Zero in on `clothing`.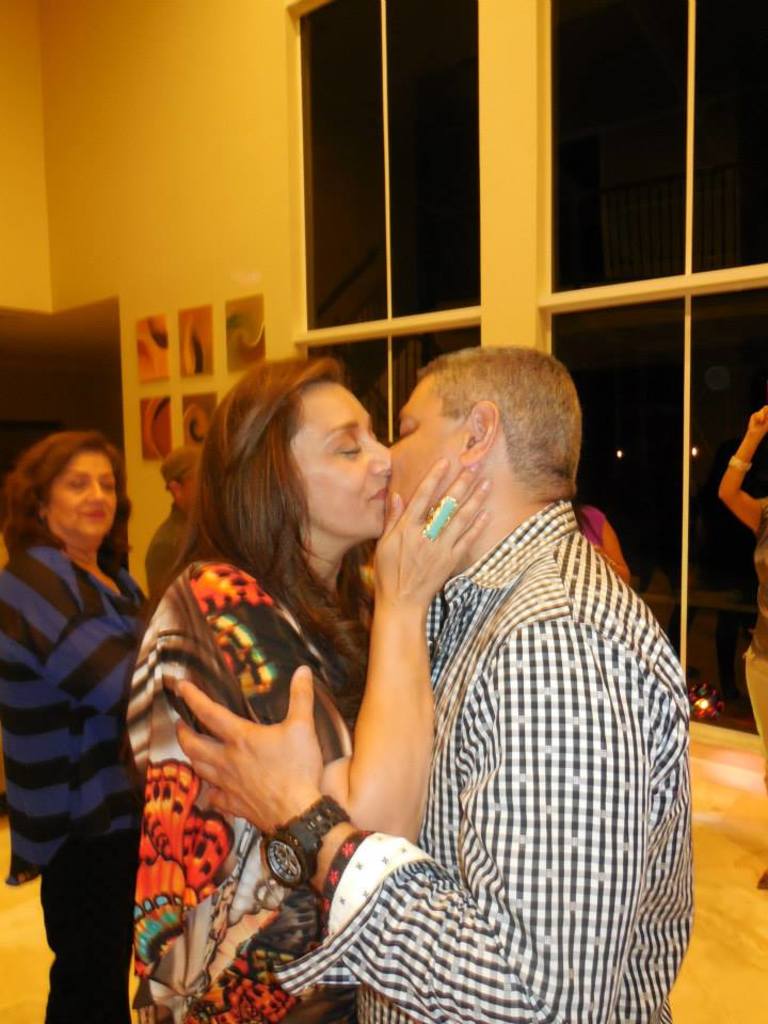
Zeroed in: BBox(132, 530, 315, 990).
